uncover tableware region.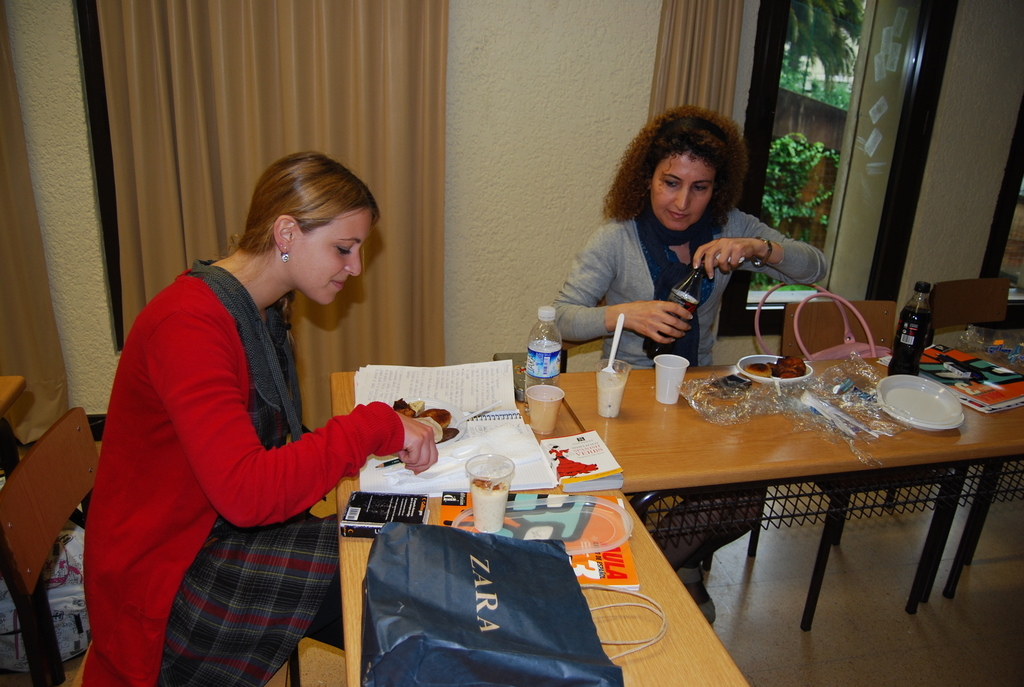
Uncovered: pyautogui.locateOnScreen(385, 399, 465, 447).
